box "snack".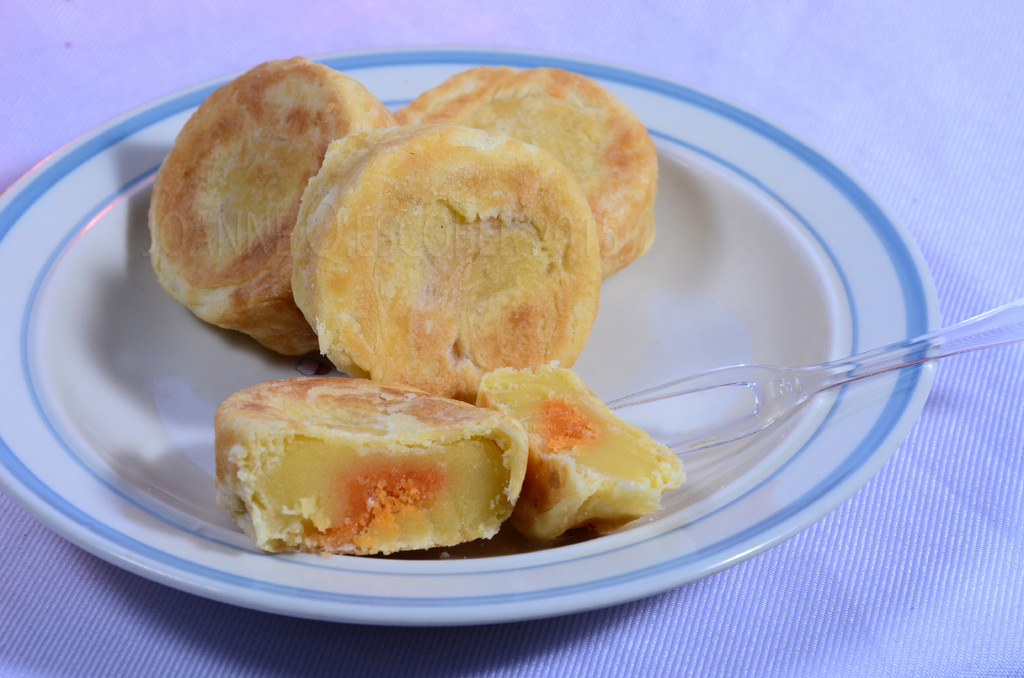
crop(283, 118, 602, 405).
